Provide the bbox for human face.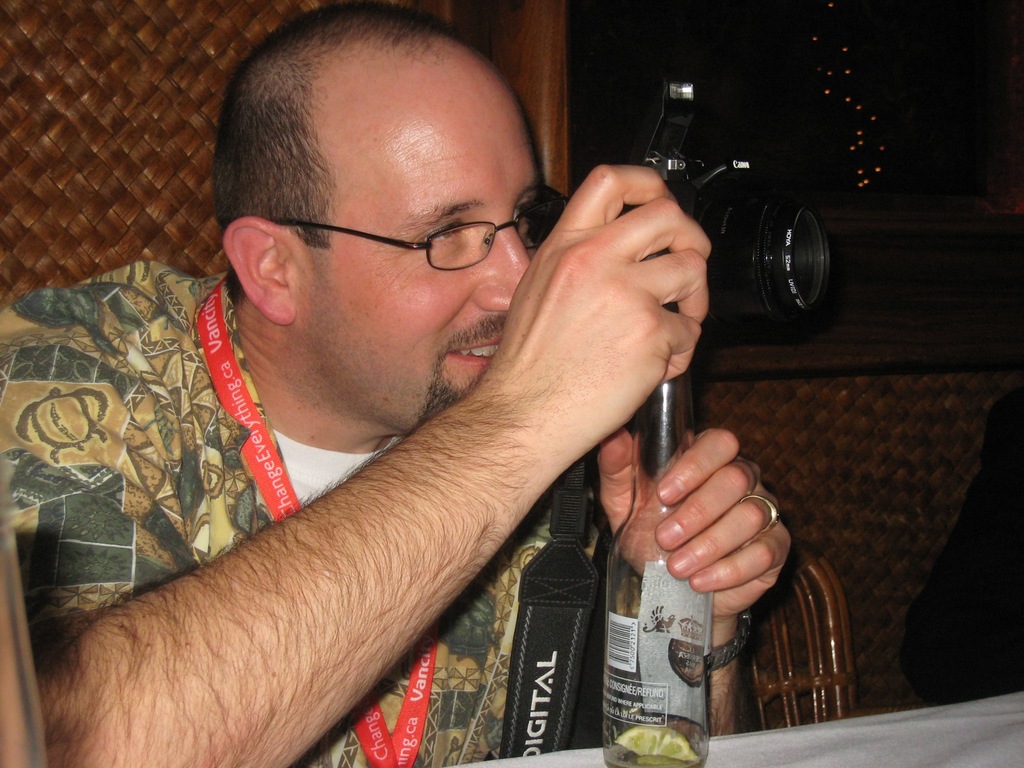
307, 76, 543, 435.
